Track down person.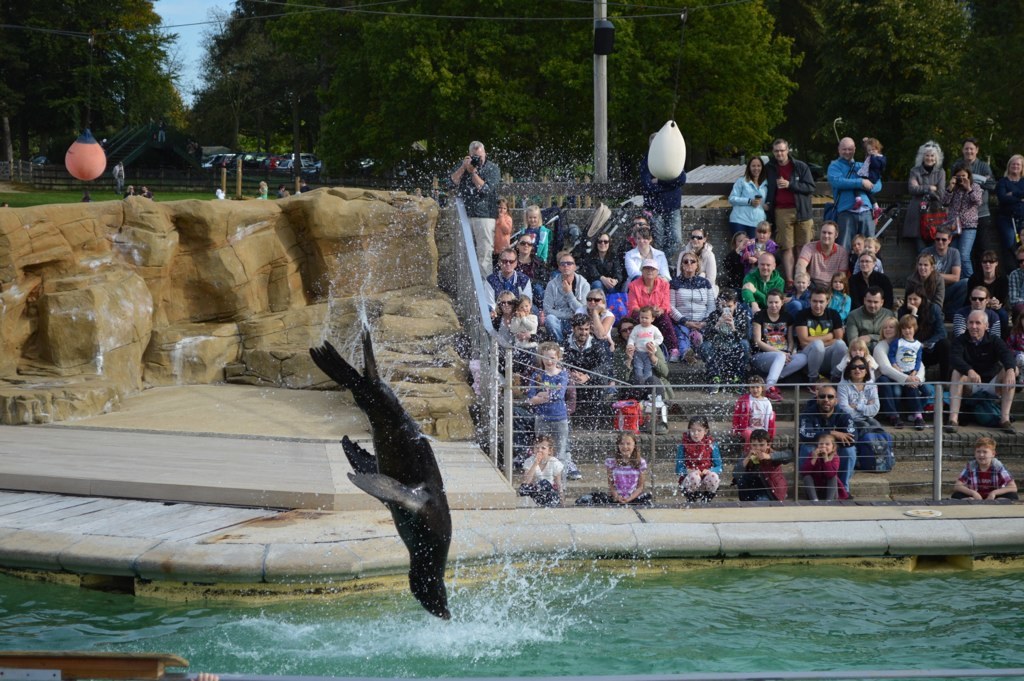
Tracked to 834:346:876:460.
